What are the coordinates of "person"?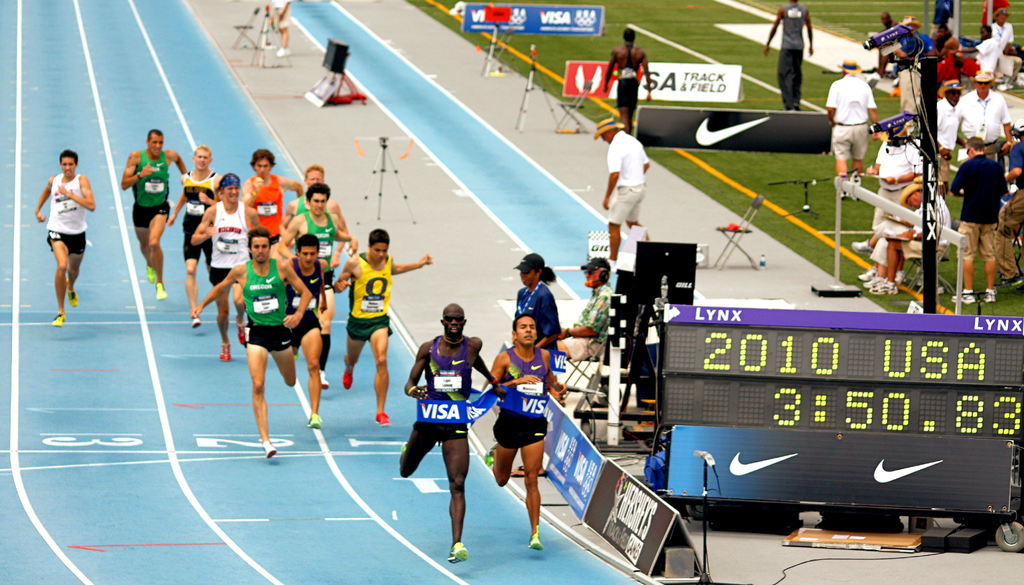
pyautogui.locateOnScreen(34, 150, 98, 326).
